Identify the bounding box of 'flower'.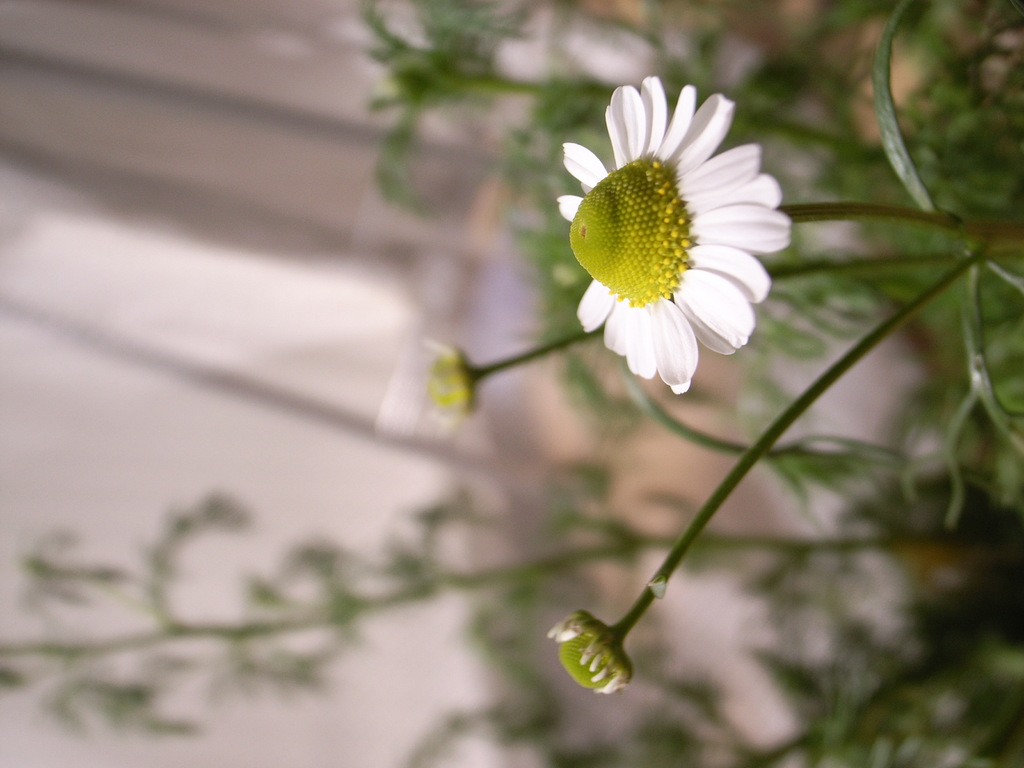
x1=560, y1=70, x2=790, y2=392.
